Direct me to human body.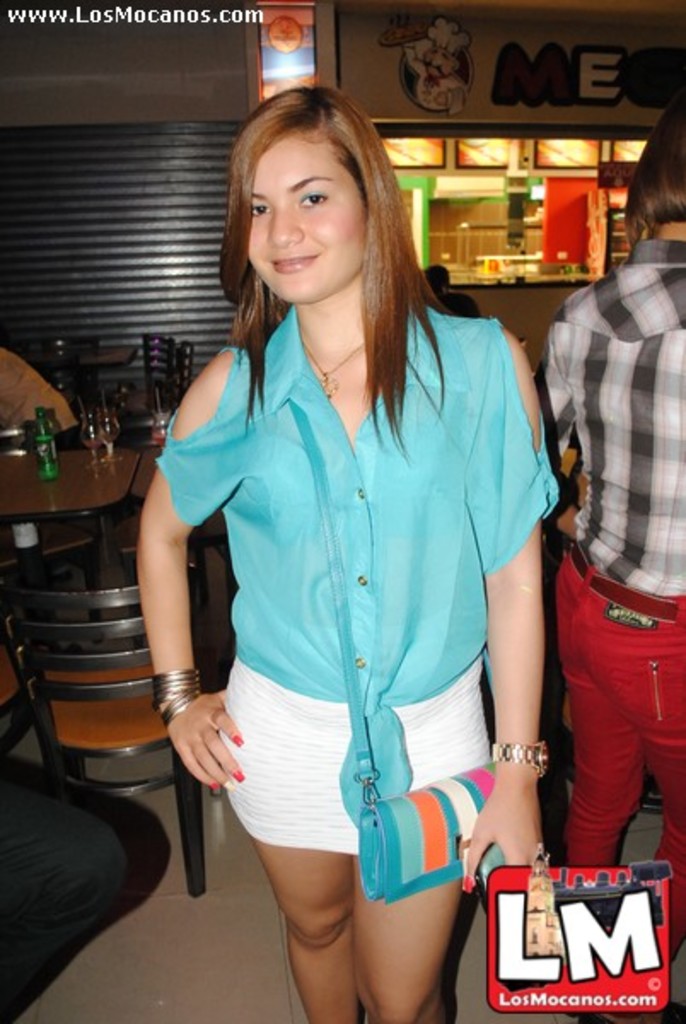
Direction: 0:763:157:1022.
